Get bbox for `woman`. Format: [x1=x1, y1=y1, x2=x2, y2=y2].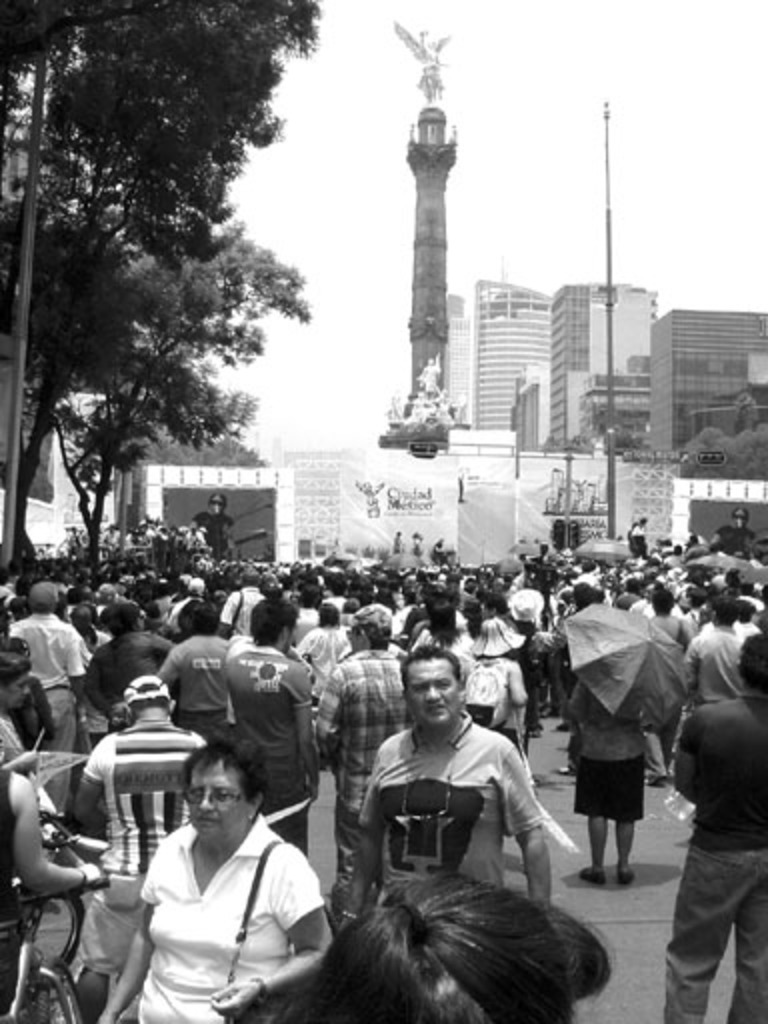
[x1=0, y1=650, x2=26, y2=762].
